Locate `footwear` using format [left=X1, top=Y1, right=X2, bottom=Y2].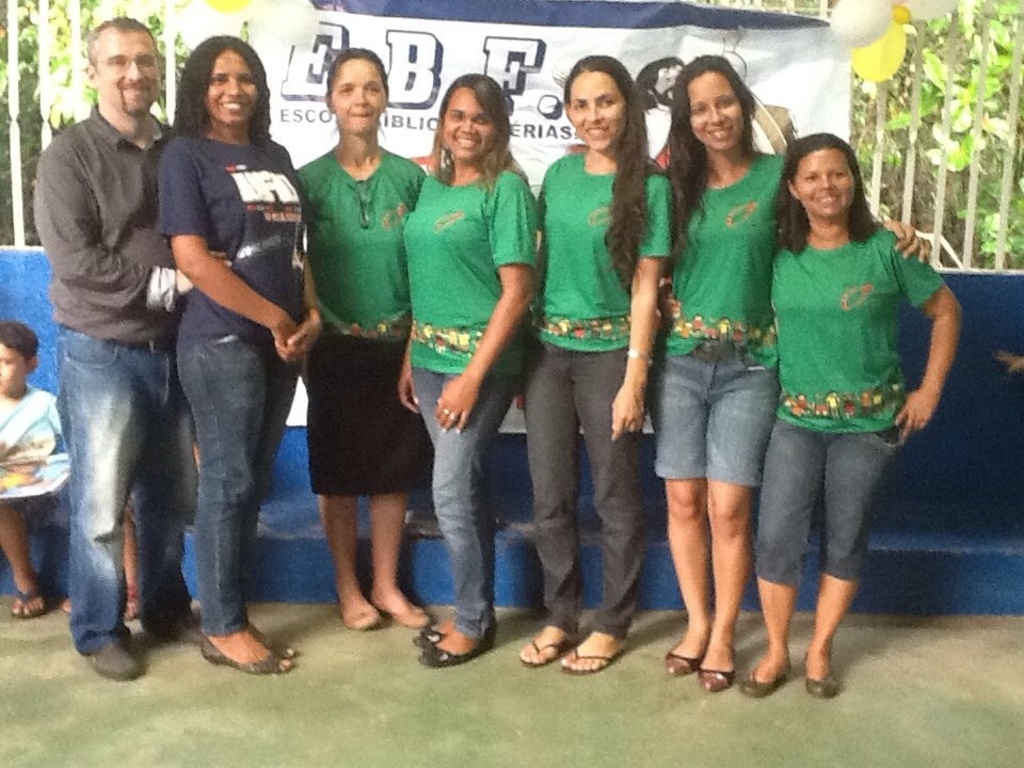
[left=809, top=663, right=833, bottom=702].
